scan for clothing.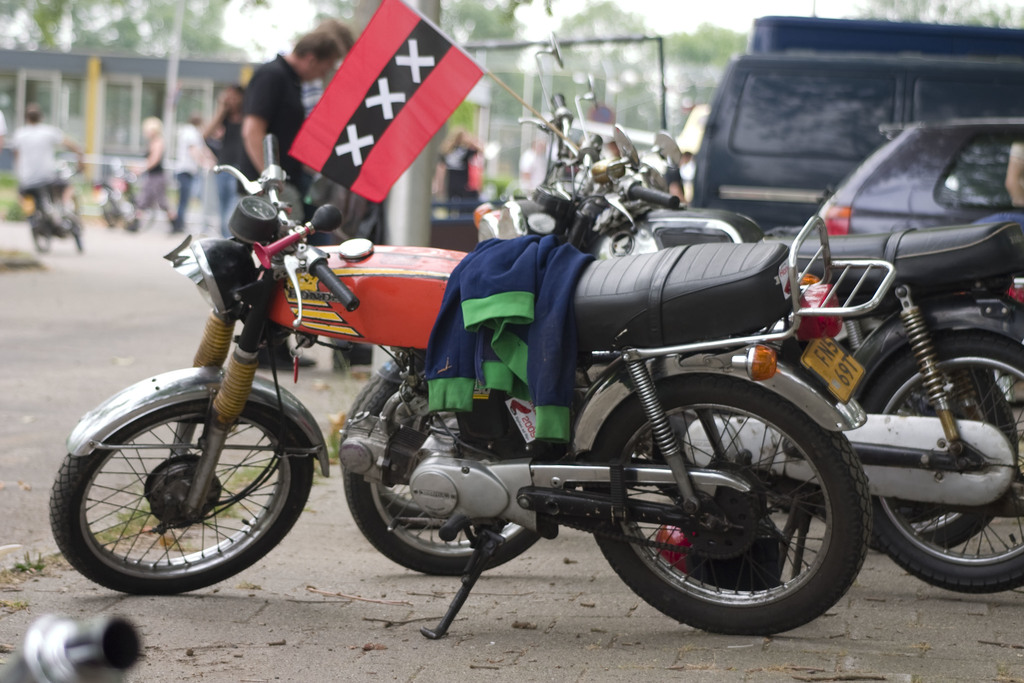
Scan result: x1=225, y1=51, x2=303, y2=191.
